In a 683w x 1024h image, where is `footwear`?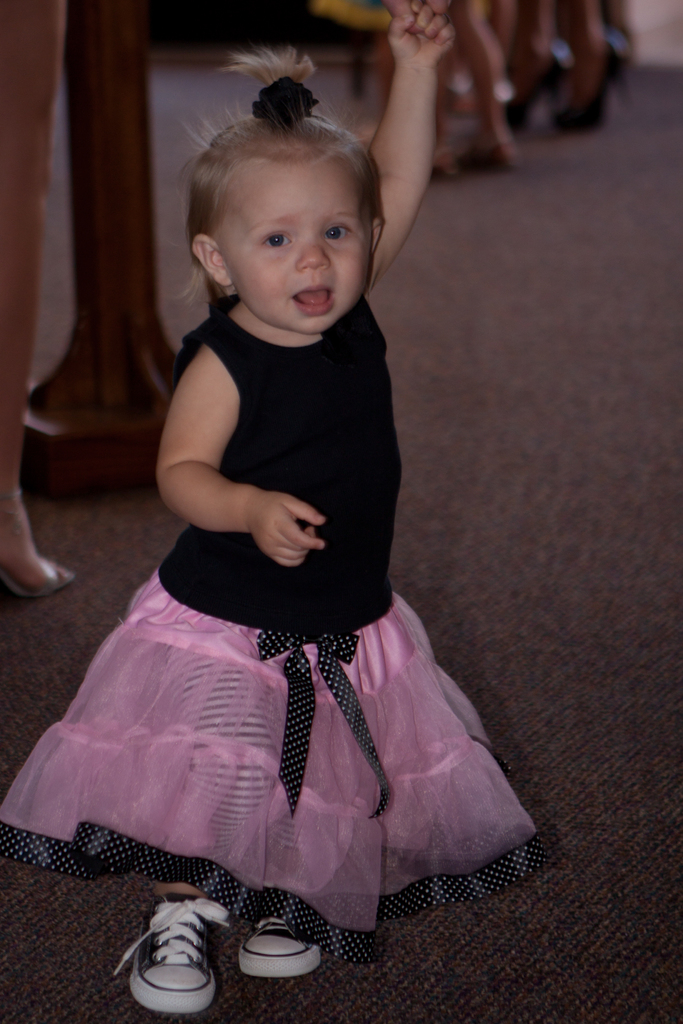
238, 914, 329, 975.
